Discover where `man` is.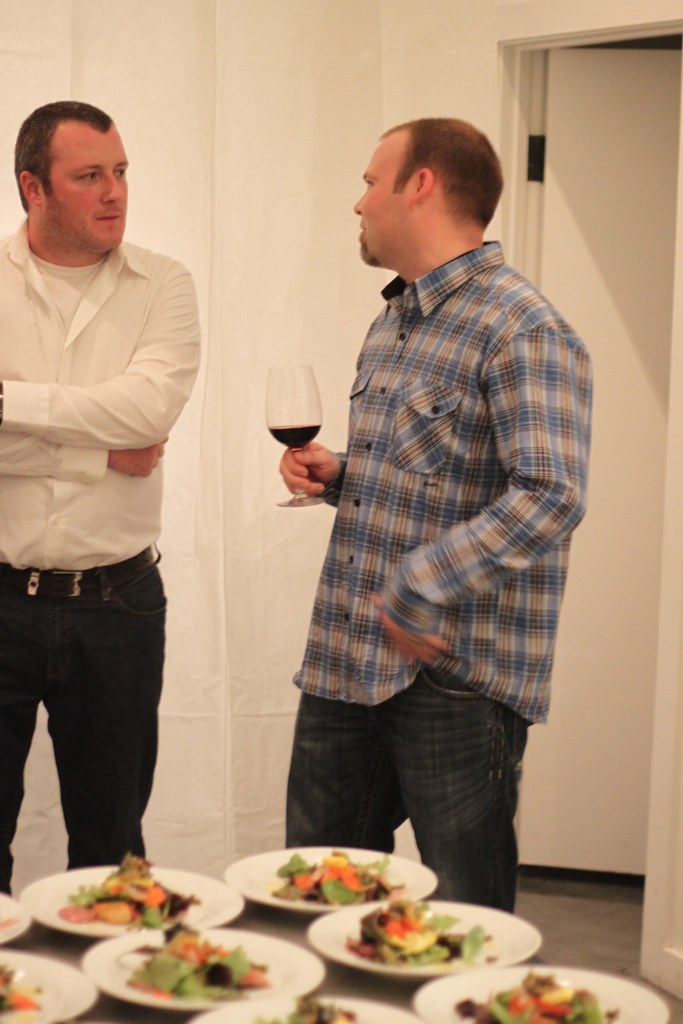
Discovered at 0:83:217:895.
